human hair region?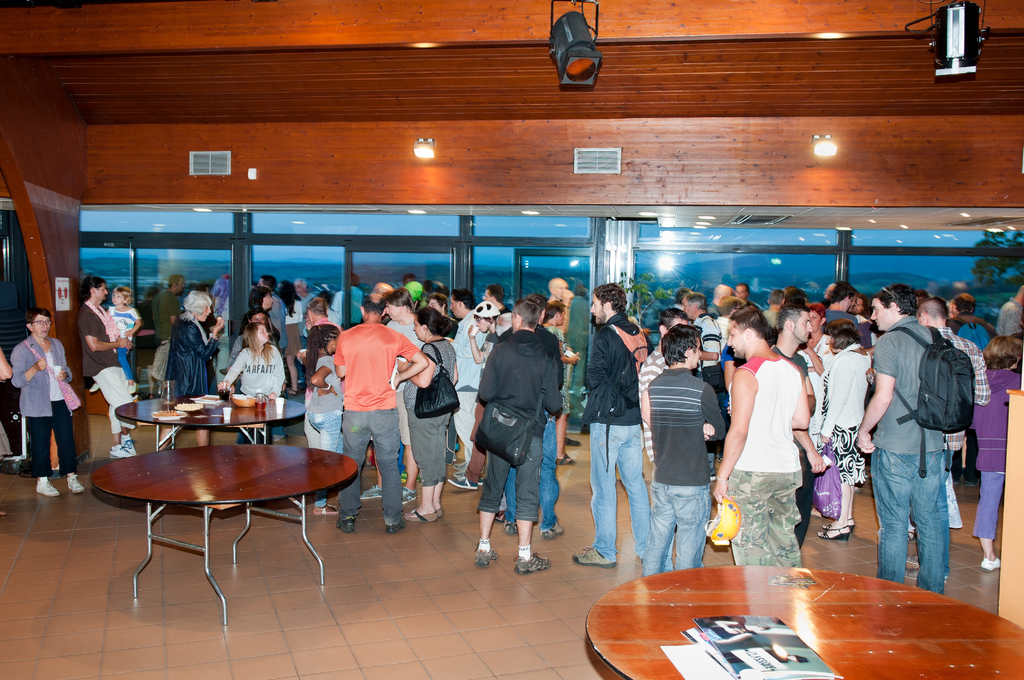
(x1=775, y1=303, x2=811, y2=332)
